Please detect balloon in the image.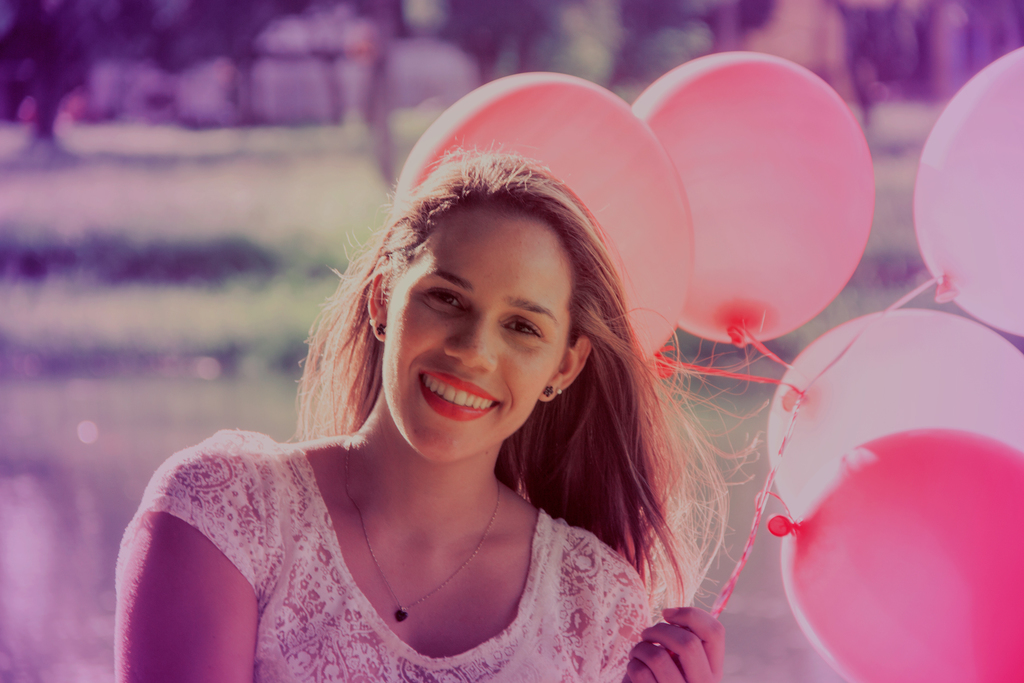
769 427 1023 682.
